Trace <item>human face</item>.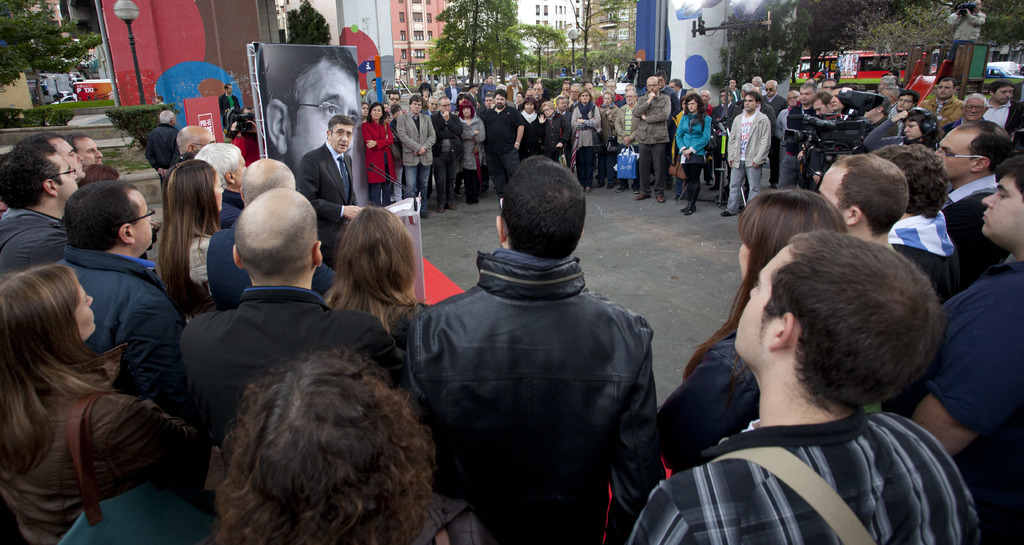
Traced to locate(680, 99, 687, 108).
